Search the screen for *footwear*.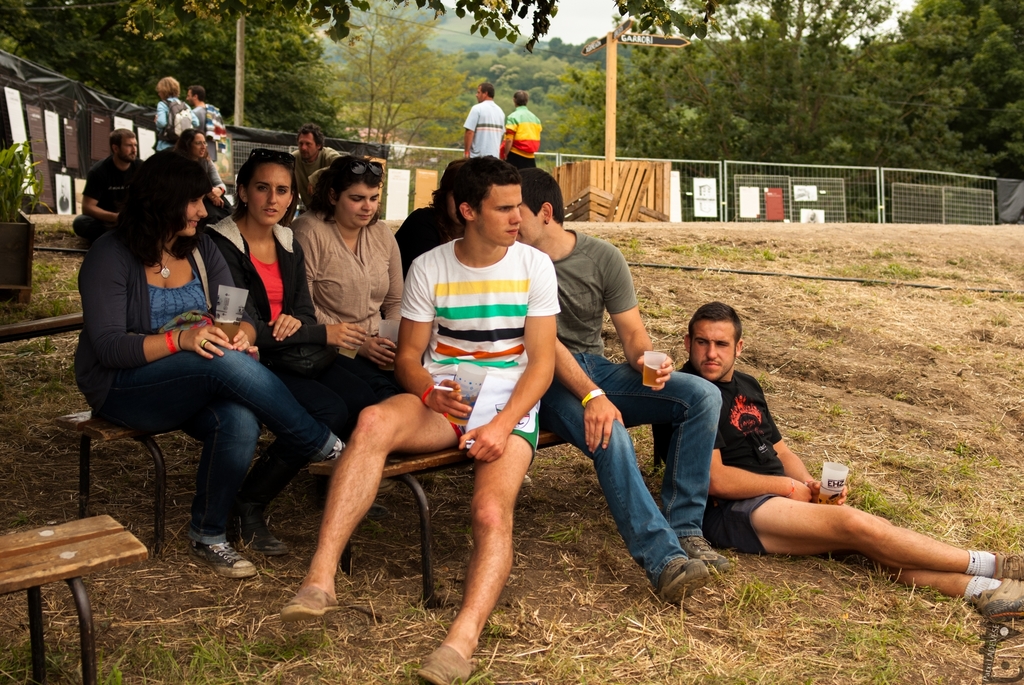
Found at bbox(523, 471, 533, 487).
